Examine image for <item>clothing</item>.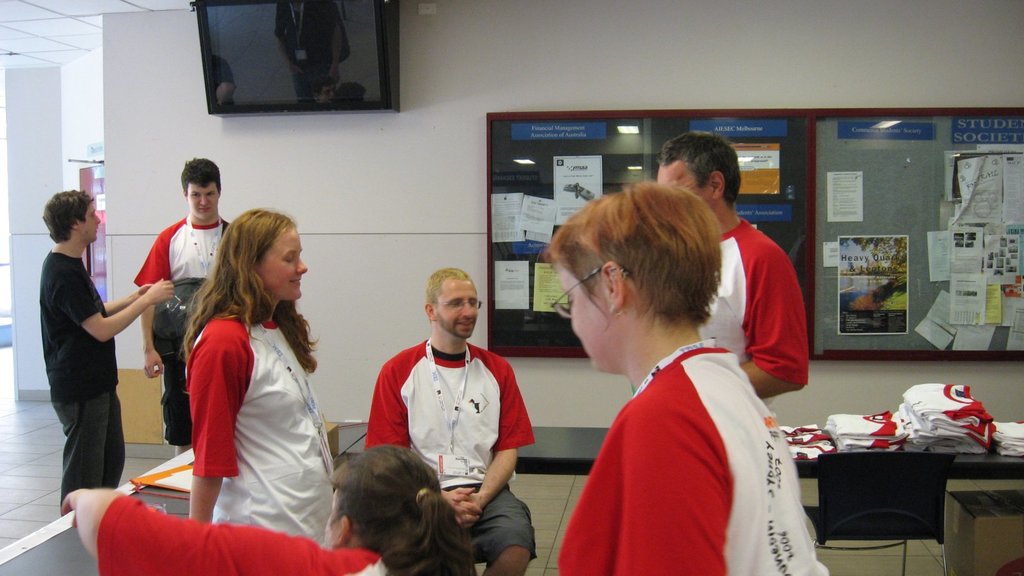
Examination result: {"x1": 367, "y1": 339, "x2": 538, "y2": 566}.
